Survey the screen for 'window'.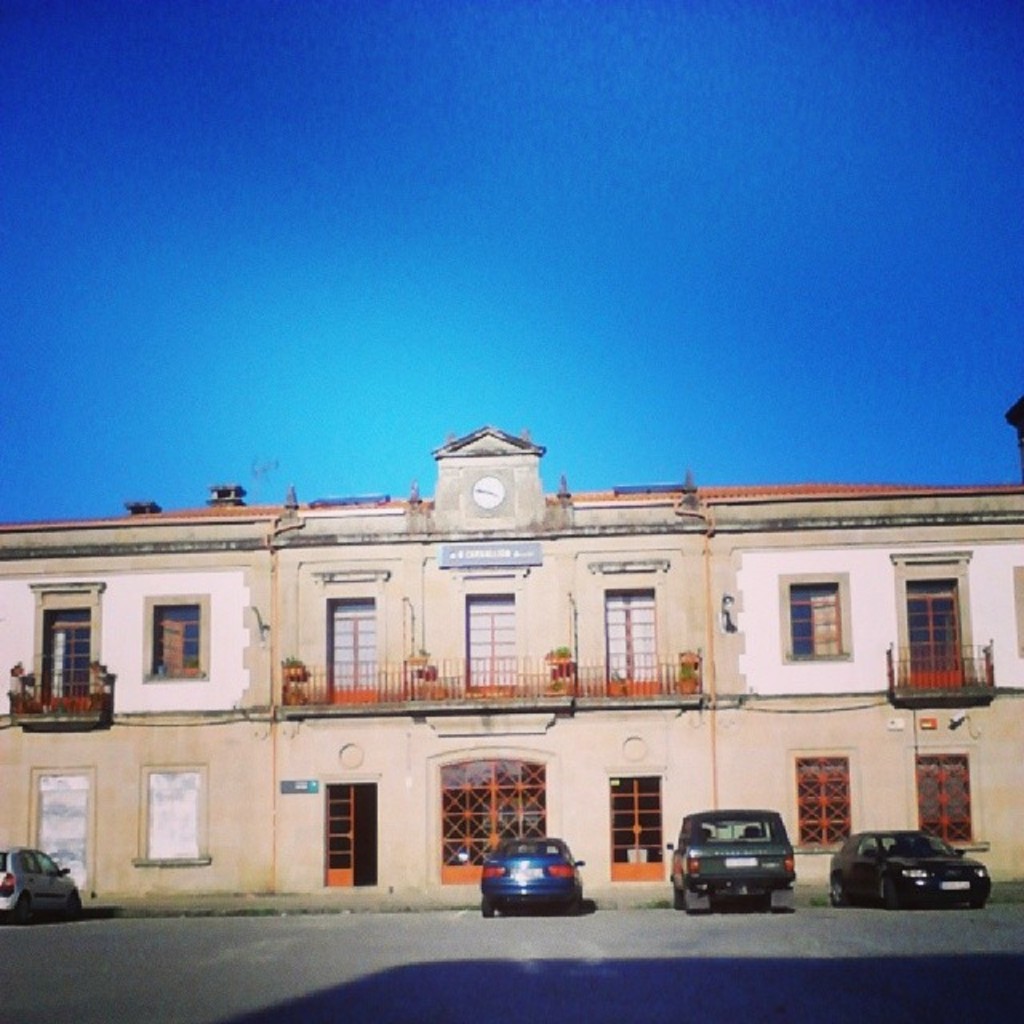
Survey found: (left=910, top=752, right=971, bottom=845).
